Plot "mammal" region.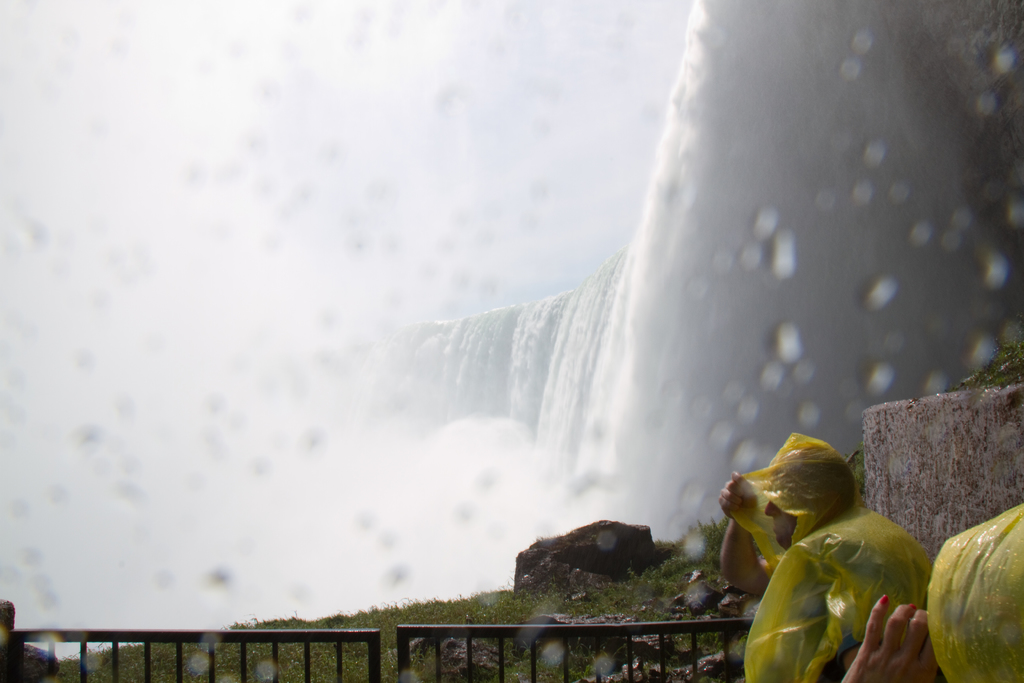
Plotted at x1=678, y1=415, x2=967, y2=682.
